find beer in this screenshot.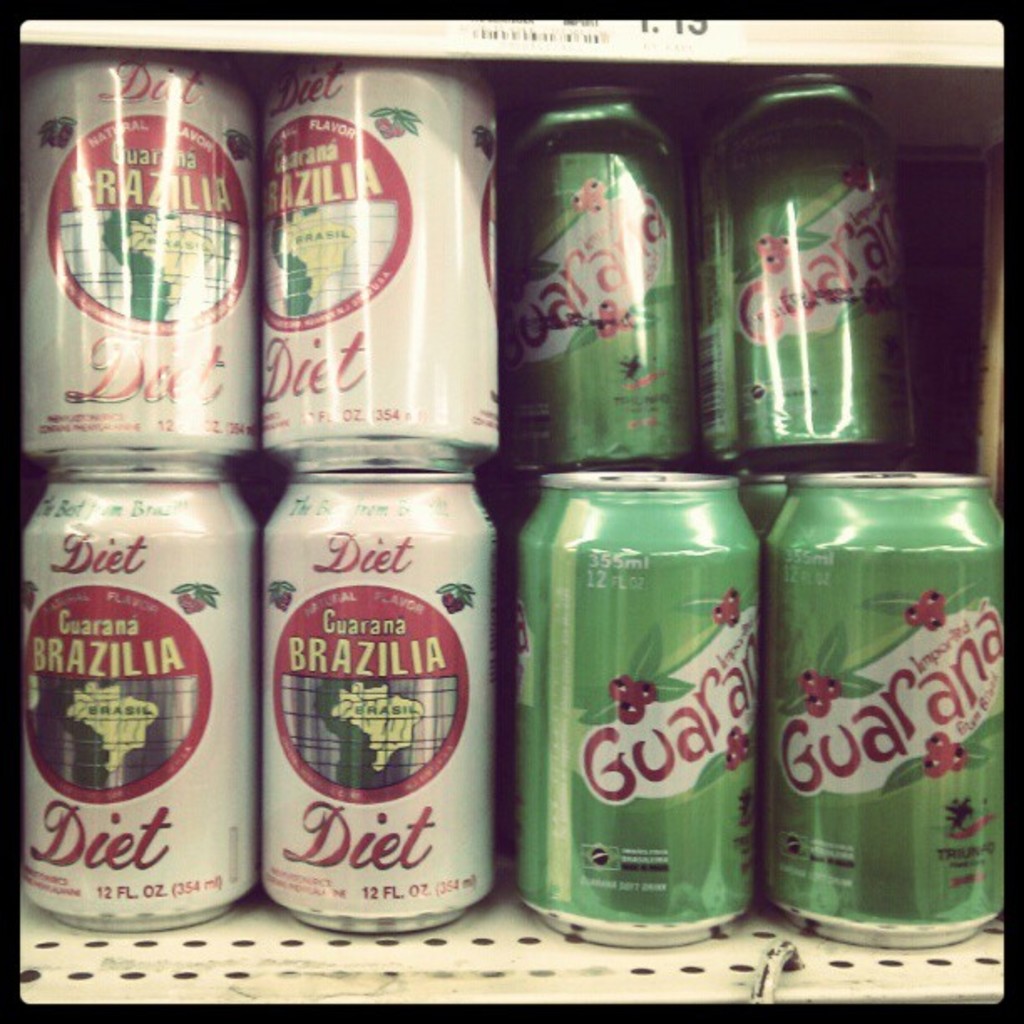
The bounding box for beer is bbox(0, 453, 268, 942).
